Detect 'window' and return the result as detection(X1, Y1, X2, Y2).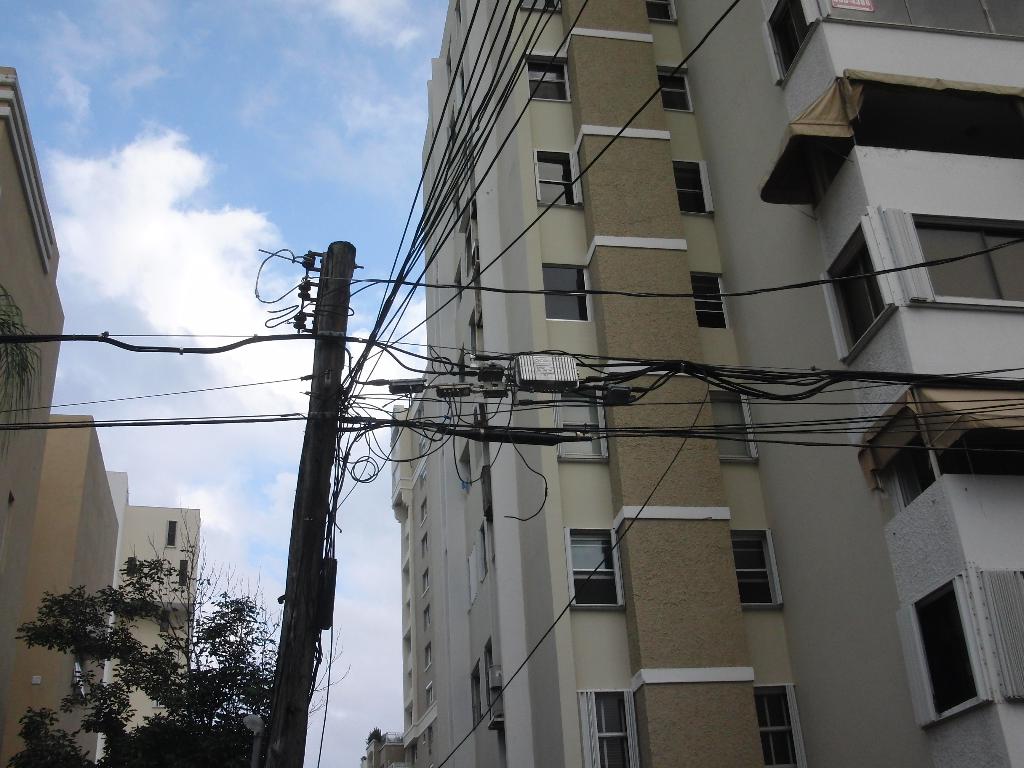
detection(419, 529, 430, 559).
